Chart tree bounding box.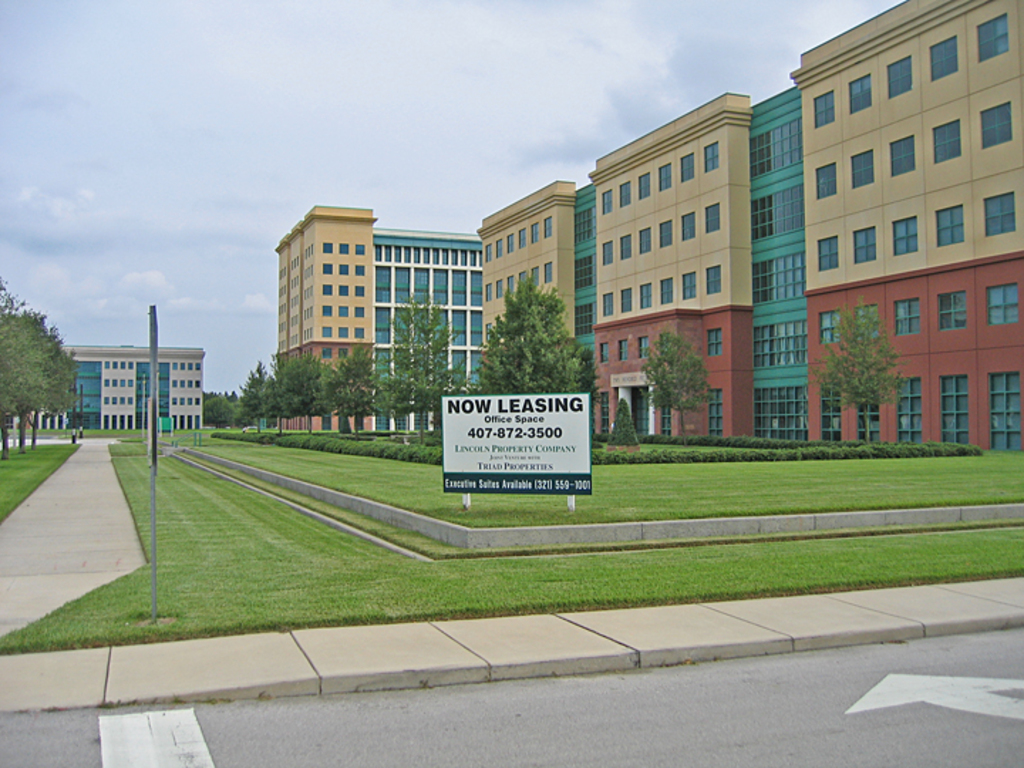
Charted: 624, 333, 717, 451.
